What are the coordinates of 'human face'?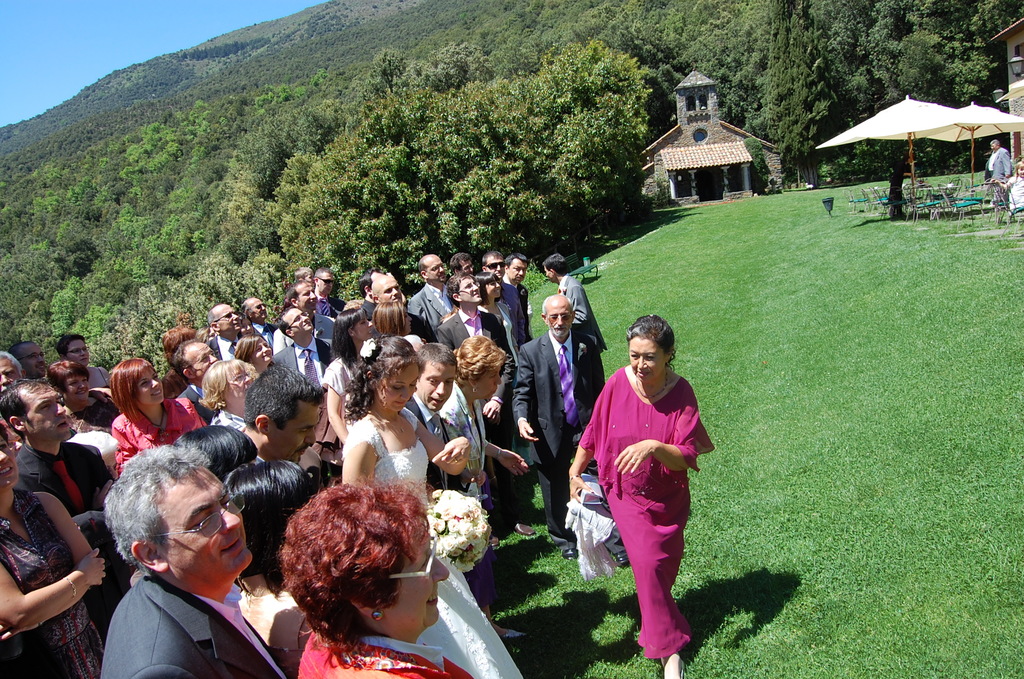
rect(305, 271, 315, 279).
